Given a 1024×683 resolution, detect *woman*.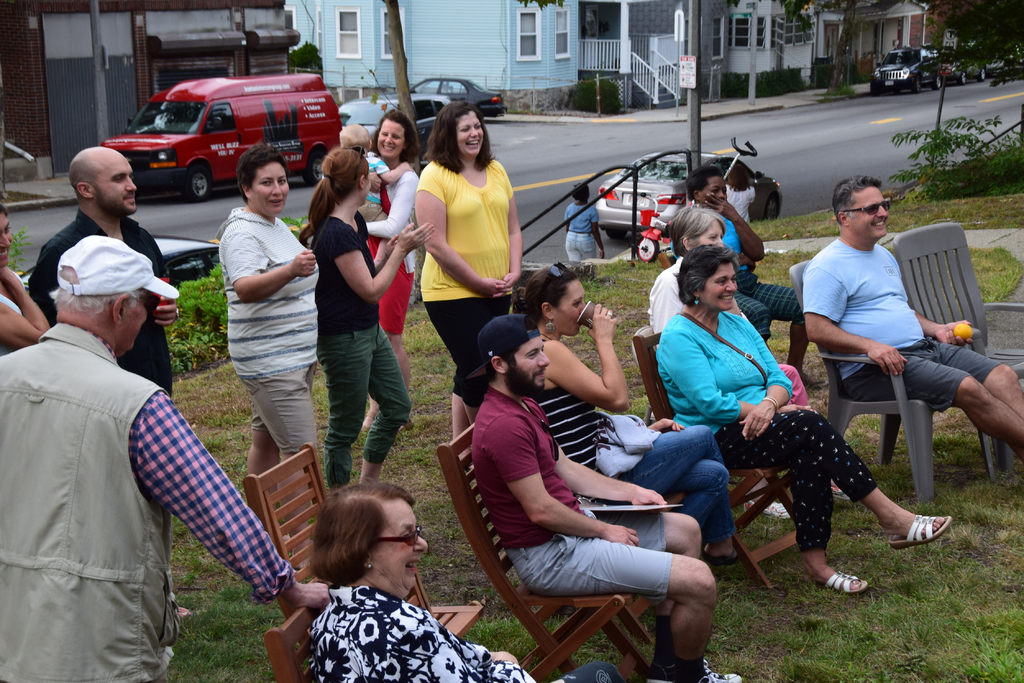
rect(408, 105, 525, 447).
